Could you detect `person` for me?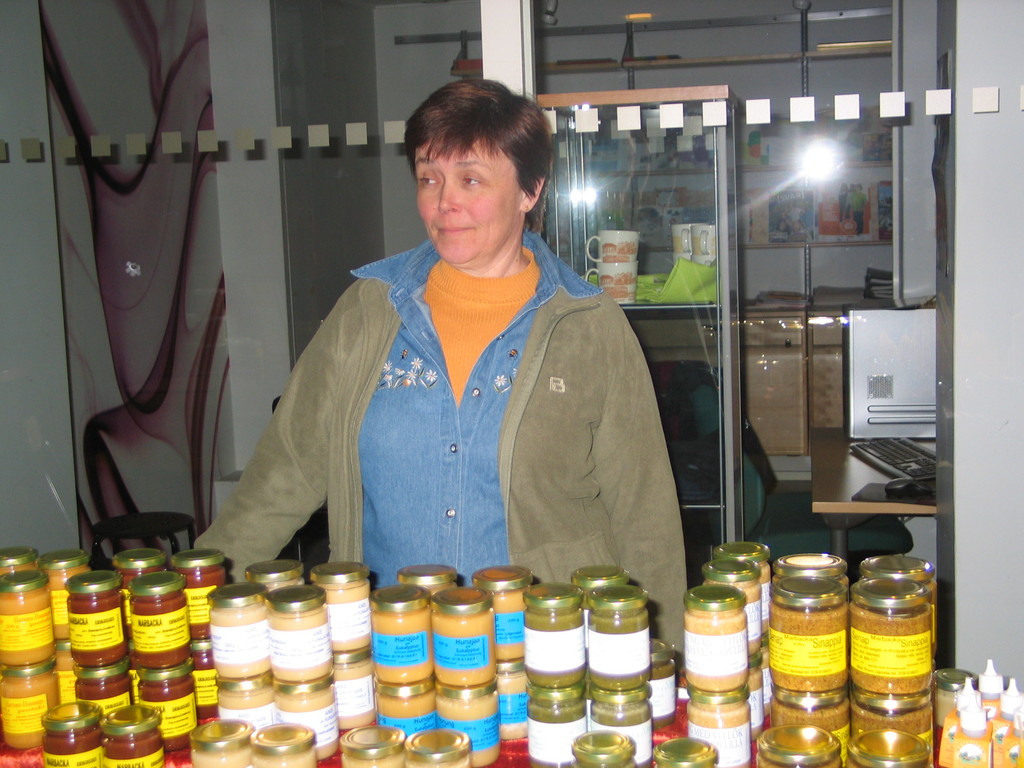
Detection result: left=838, top=181, right=849, bottom=222.
